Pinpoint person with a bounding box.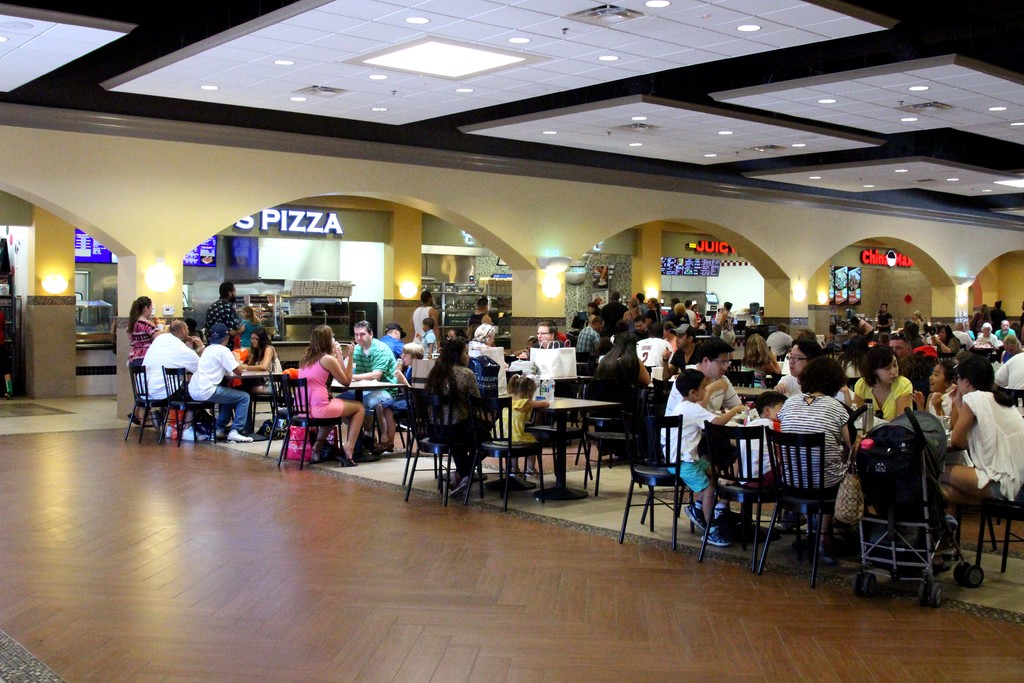
Rect(186, 321, 255, 442).
